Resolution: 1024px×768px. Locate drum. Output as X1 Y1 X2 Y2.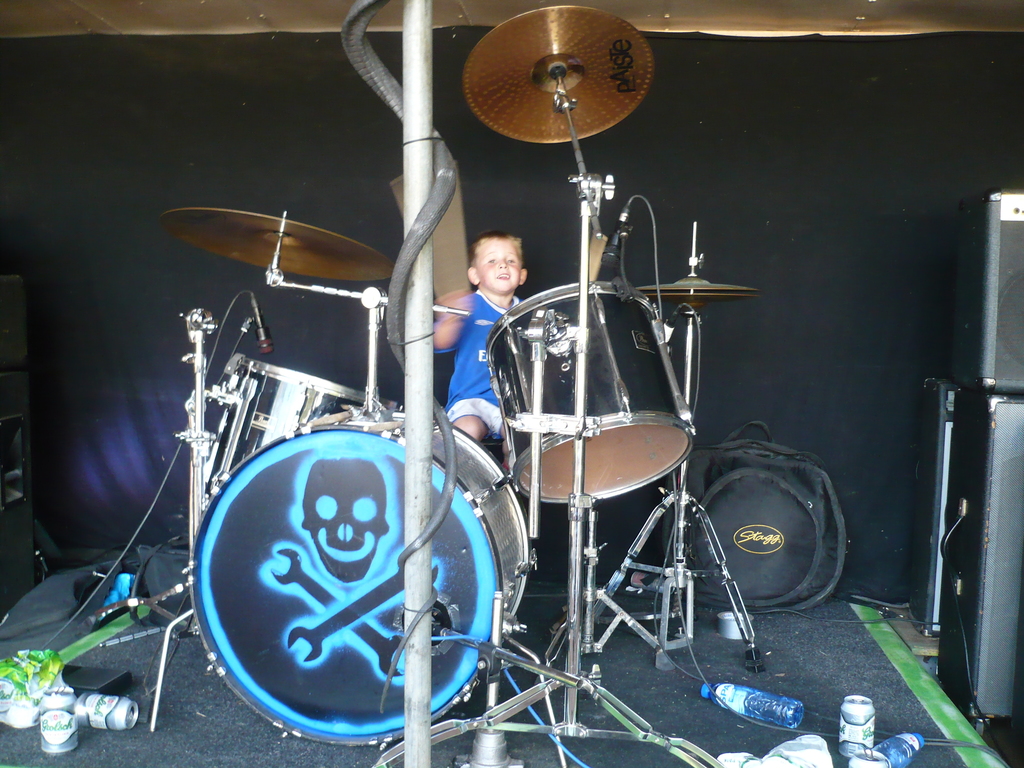
182 406 539 745.
